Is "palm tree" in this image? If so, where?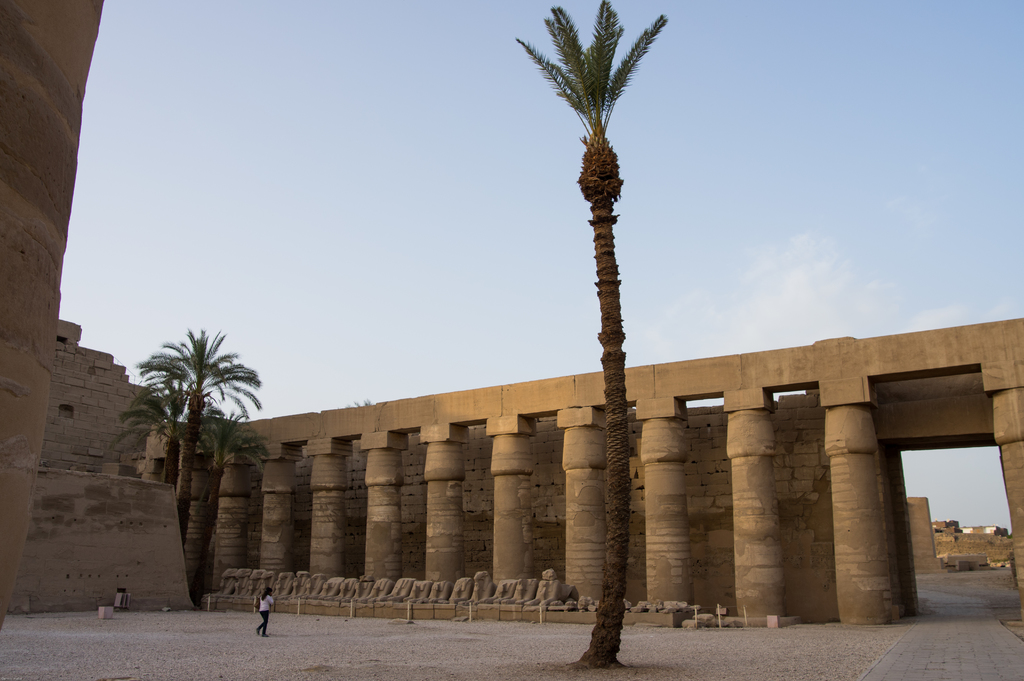
Yes, at 513, 16, 645, 635.
